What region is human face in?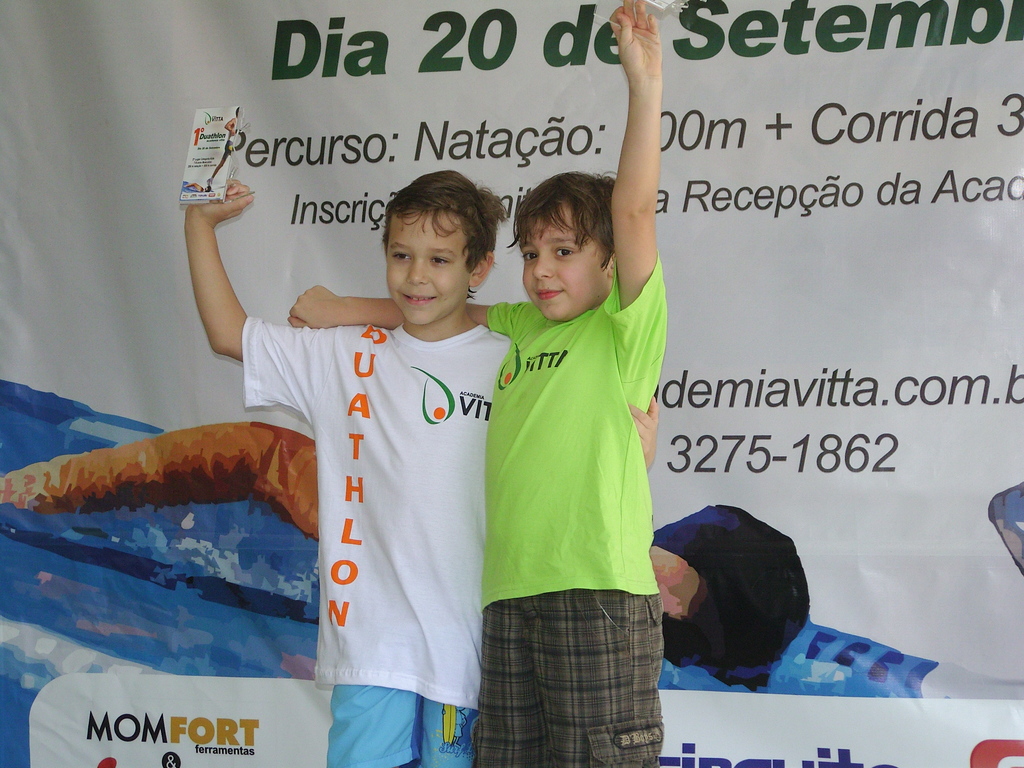
(x1=387, y1=208, x2=467, y2=318).
